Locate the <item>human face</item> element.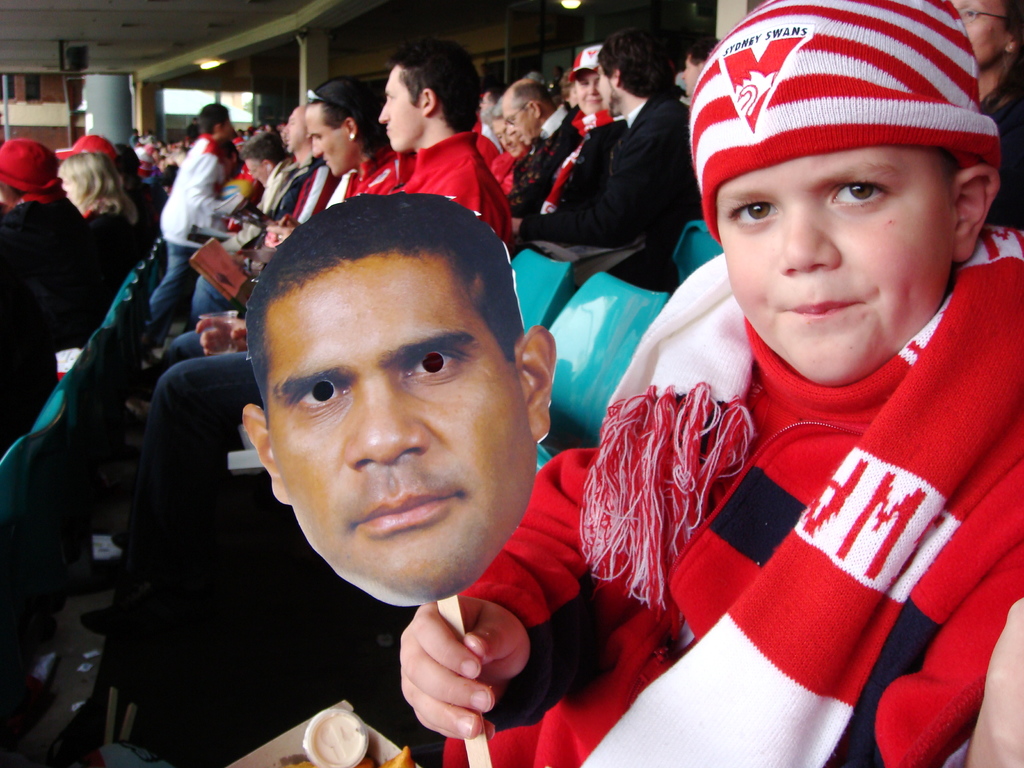
Element bbox: Rect(504, 104, 528, 143).
